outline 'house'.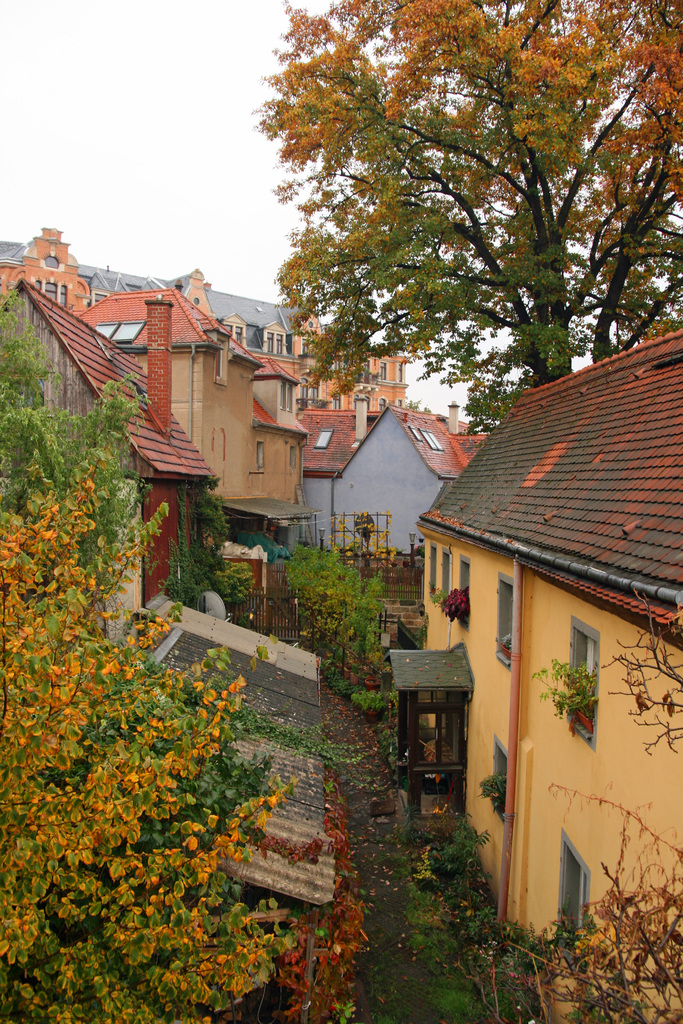
Outline: detection(63, 277, 320, 550).
